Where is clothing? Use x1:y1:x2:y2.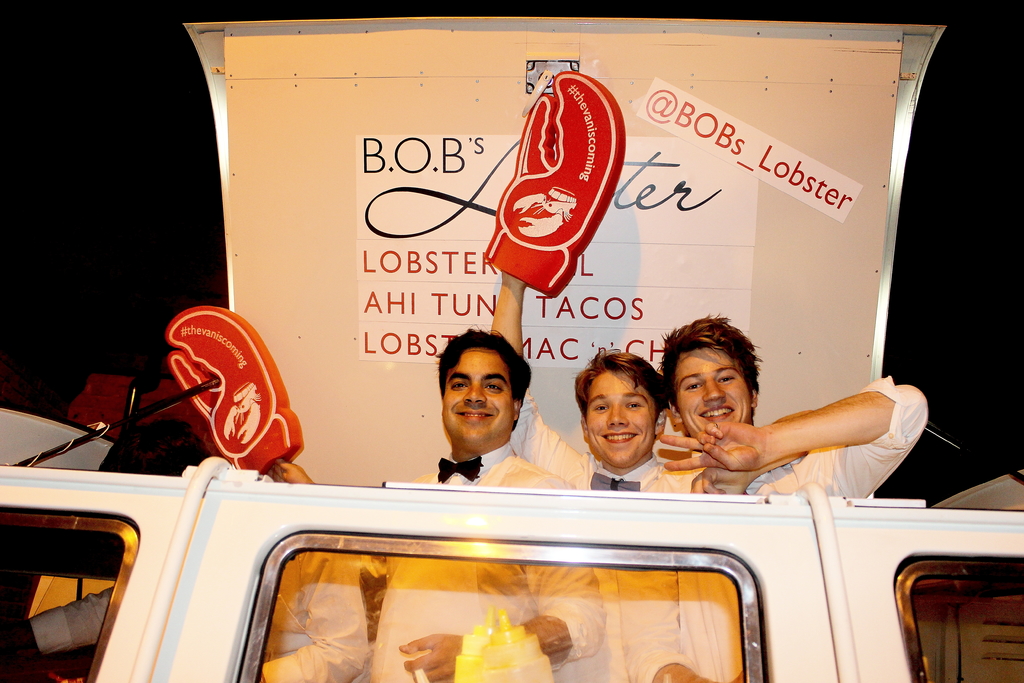
749:374:931:508.
